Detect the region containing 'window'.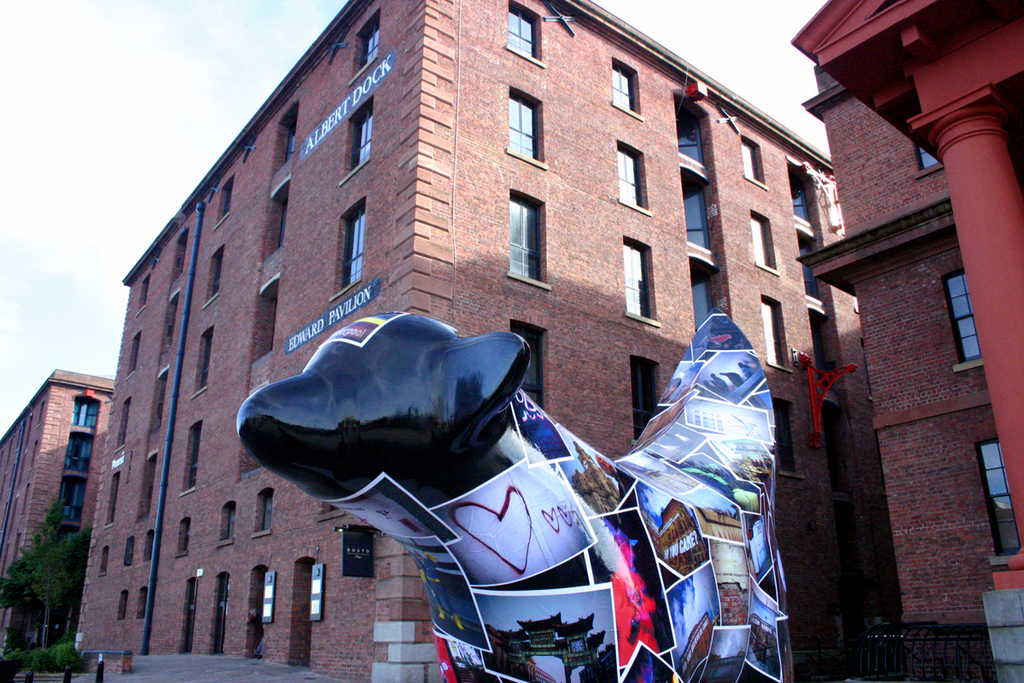
box(217, 499, 237, 546).
